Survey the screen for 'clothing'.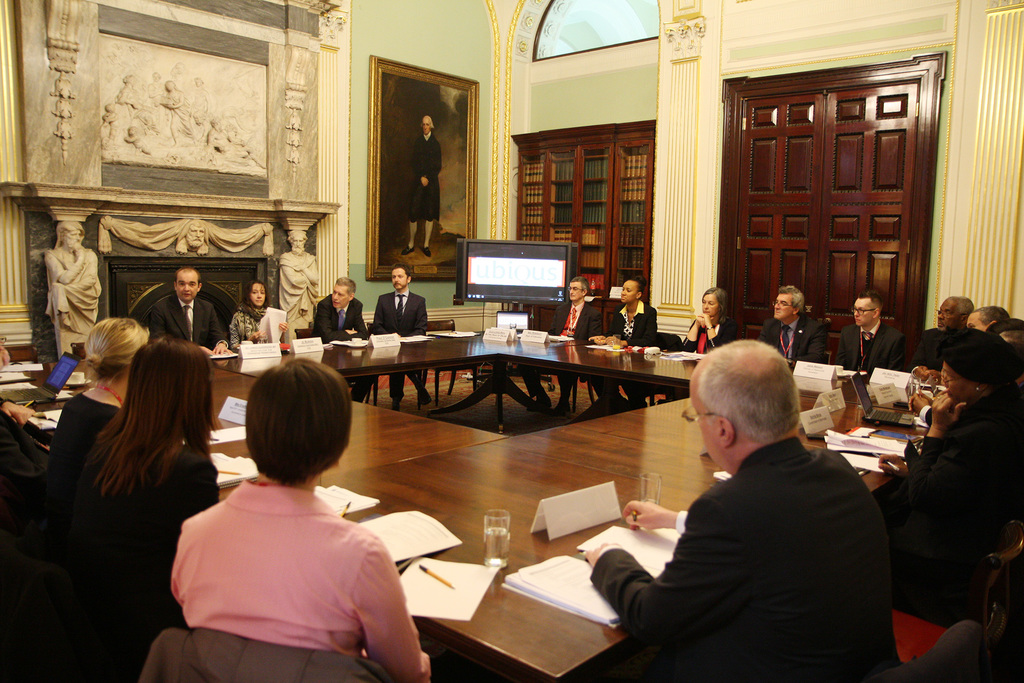
Survey found: 595 310 669 411.
